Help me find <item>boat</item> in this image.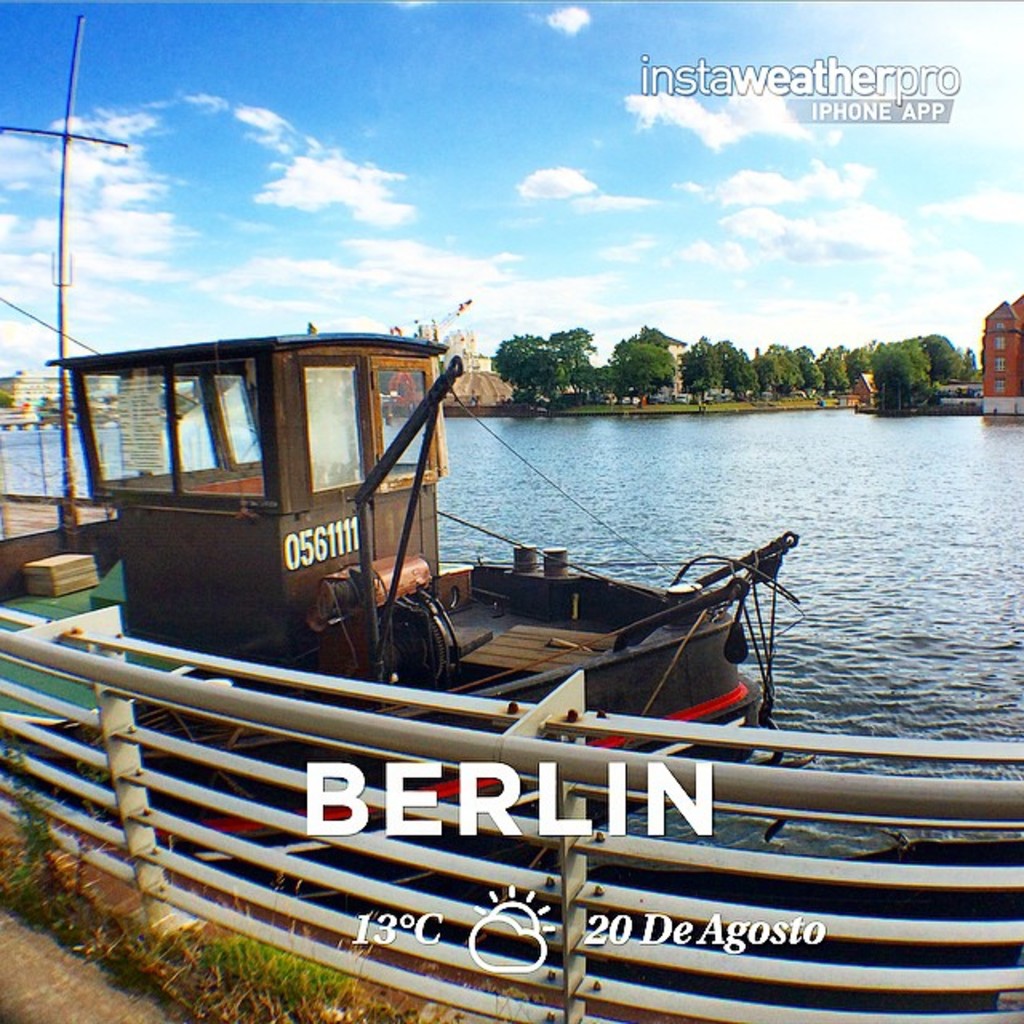
Found it: Rect(0, 294, 949, 880).
